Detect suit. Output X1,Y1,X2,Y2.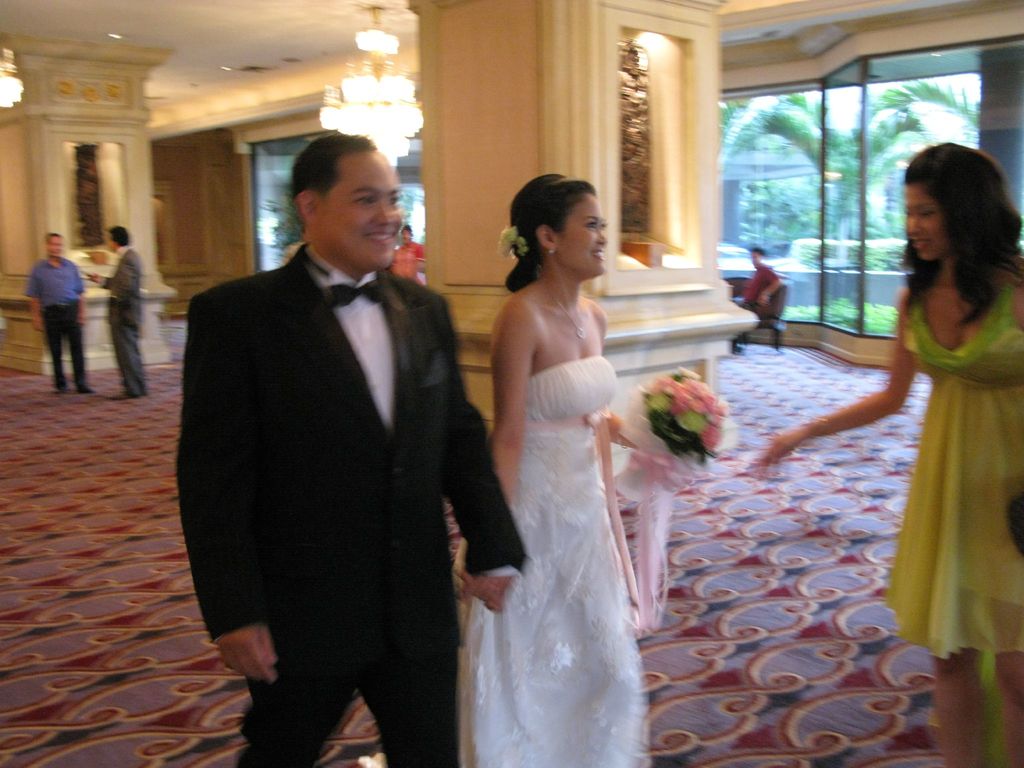
175,245,528,764.
